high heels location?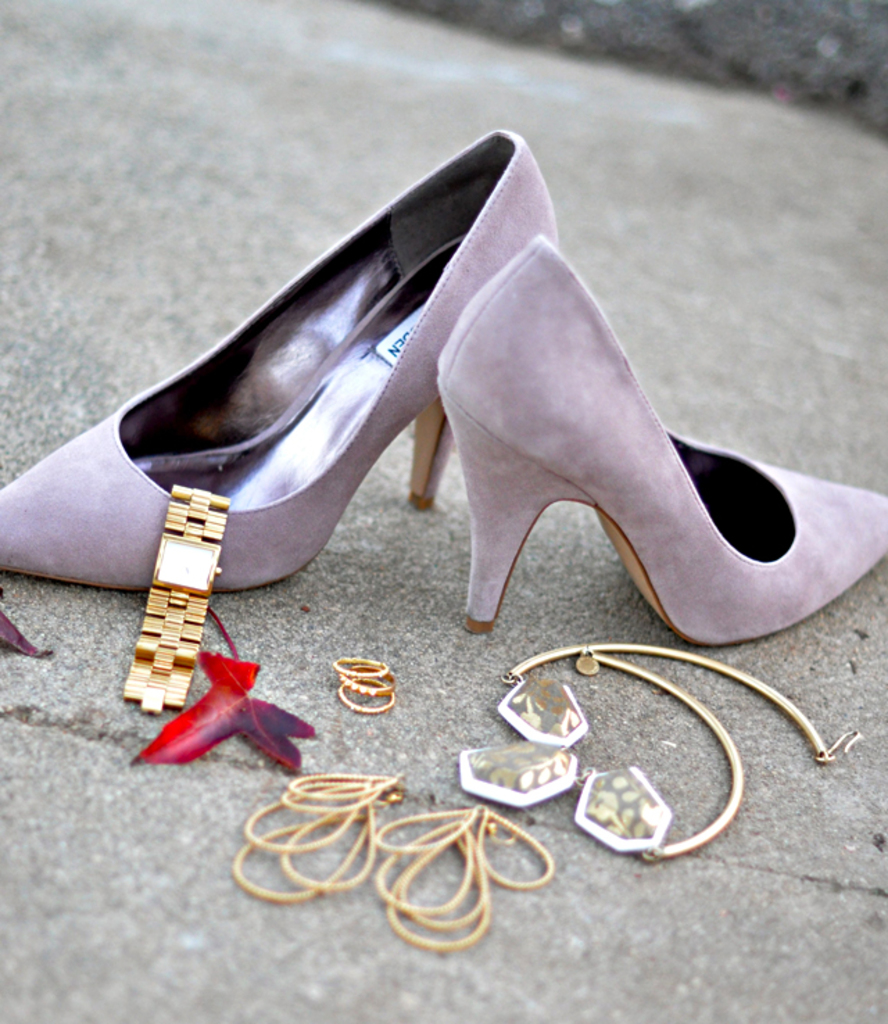
{"x1": 0, "y1": 126, "x2": 561, "y2": 598}
